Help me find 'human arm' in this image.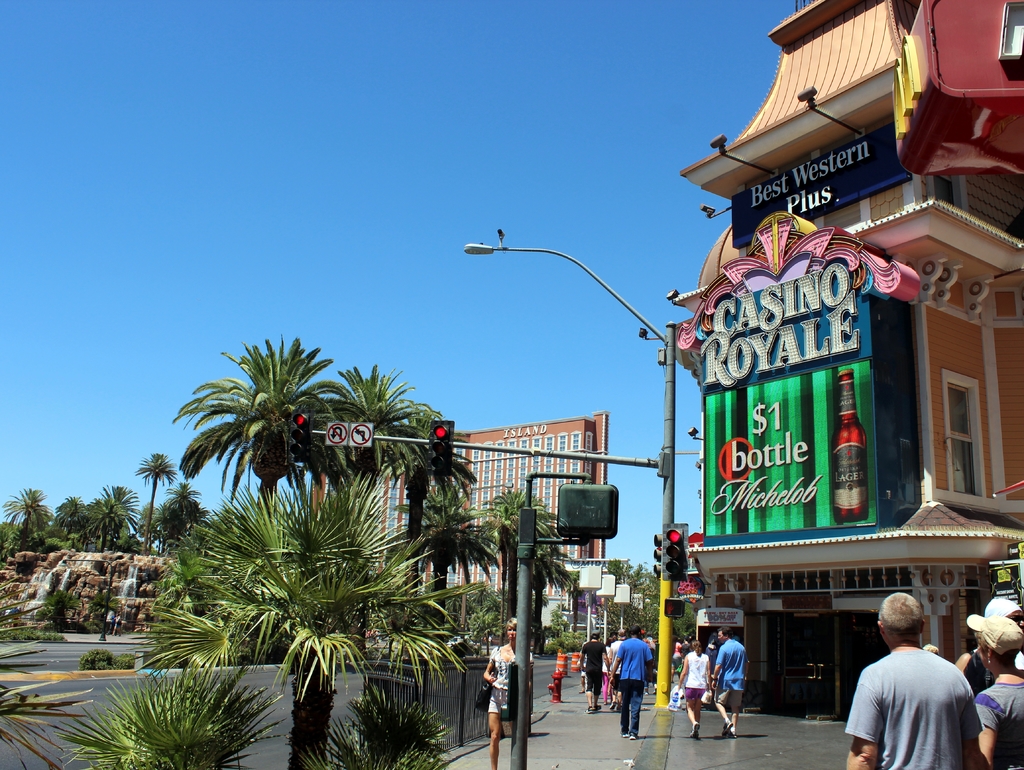
Found it: box=[600, 644, 609, 672].
